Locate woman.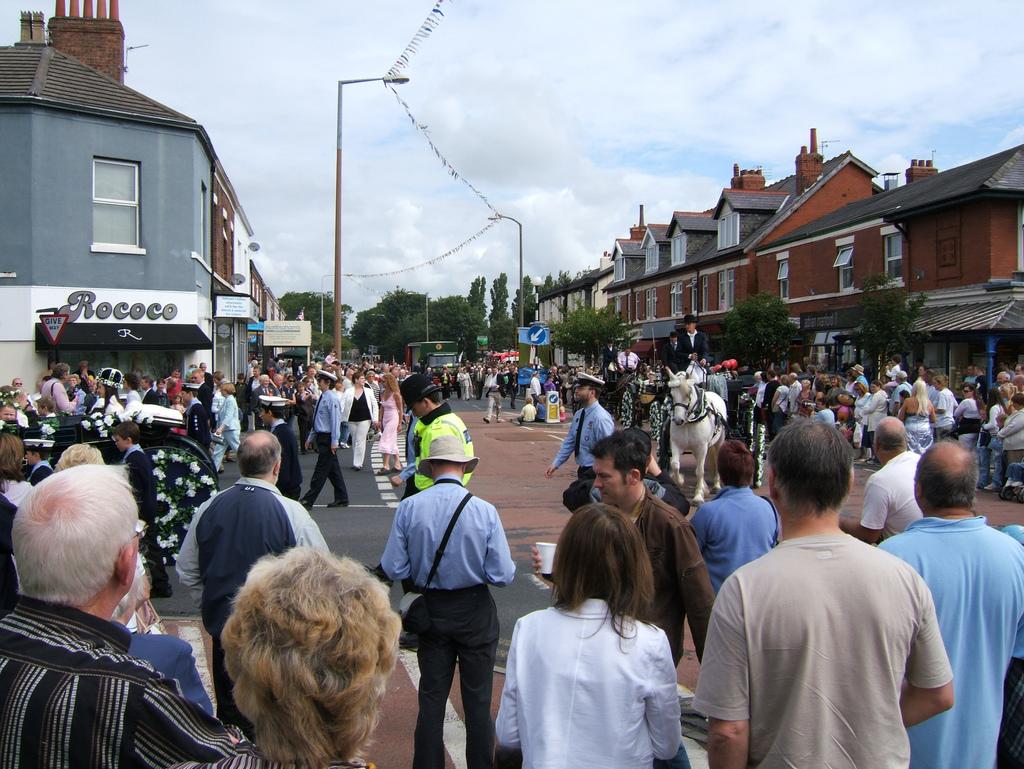
Bounding box: left=281, top=374, right=293, bottom=399.
